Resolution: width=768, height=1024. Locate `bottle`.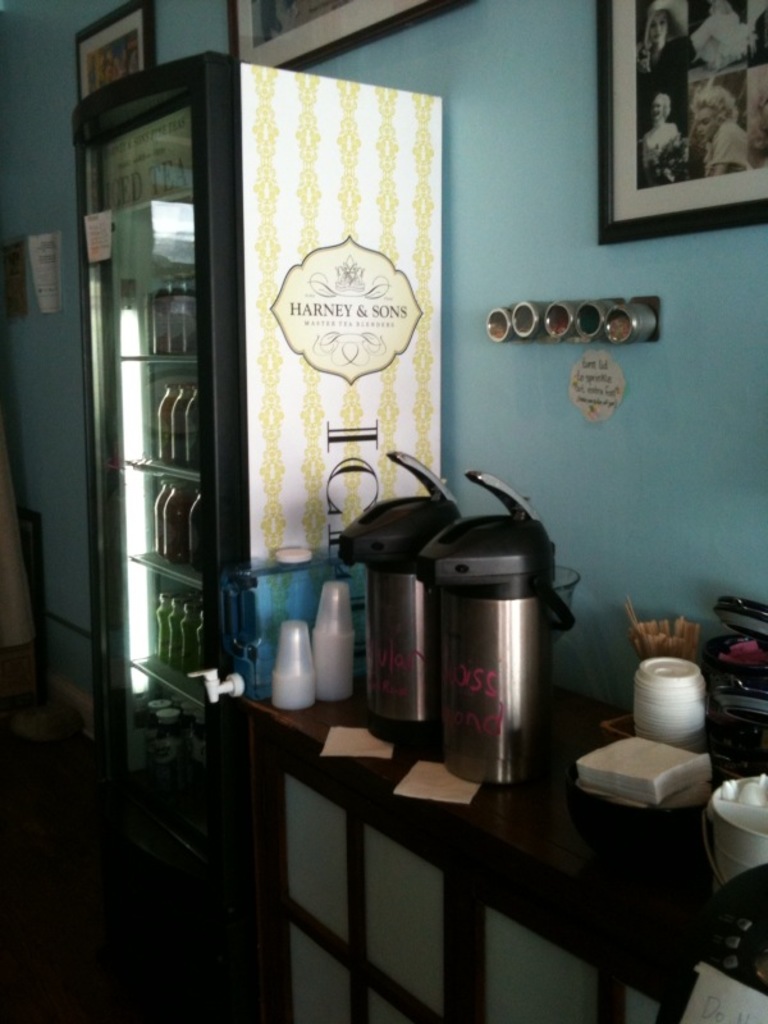
165/694/180/721.
